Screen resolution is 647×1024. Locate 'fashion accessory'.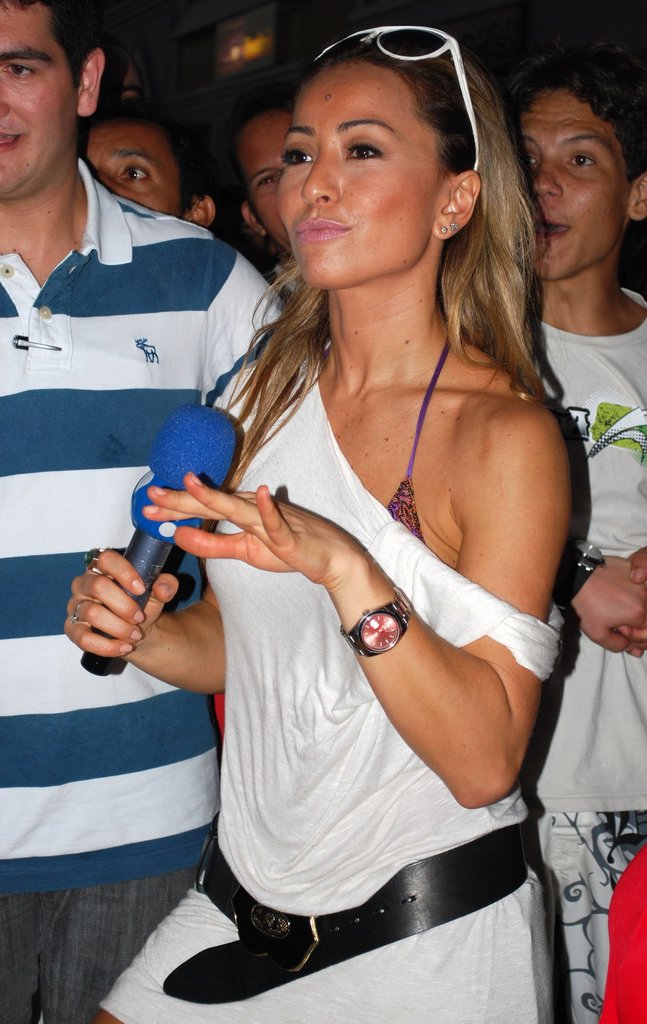
region(160, 829, 527, 1004).
